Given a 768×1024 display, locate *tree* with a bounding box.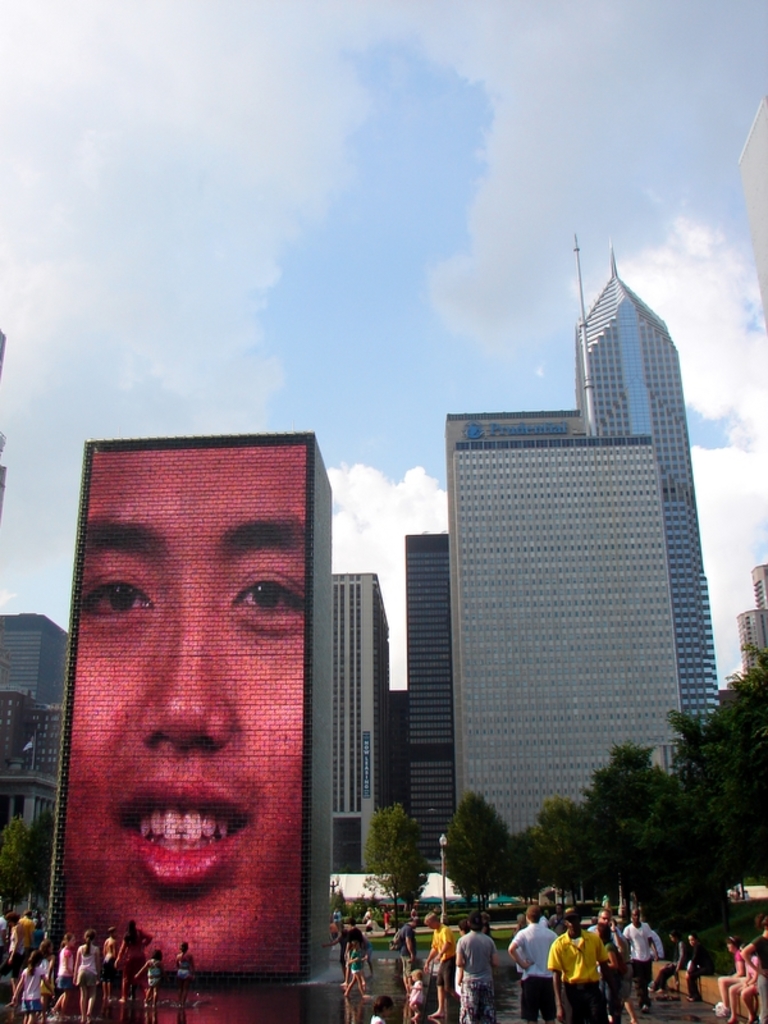
Located: bbox(33, 810, 54, 910).
